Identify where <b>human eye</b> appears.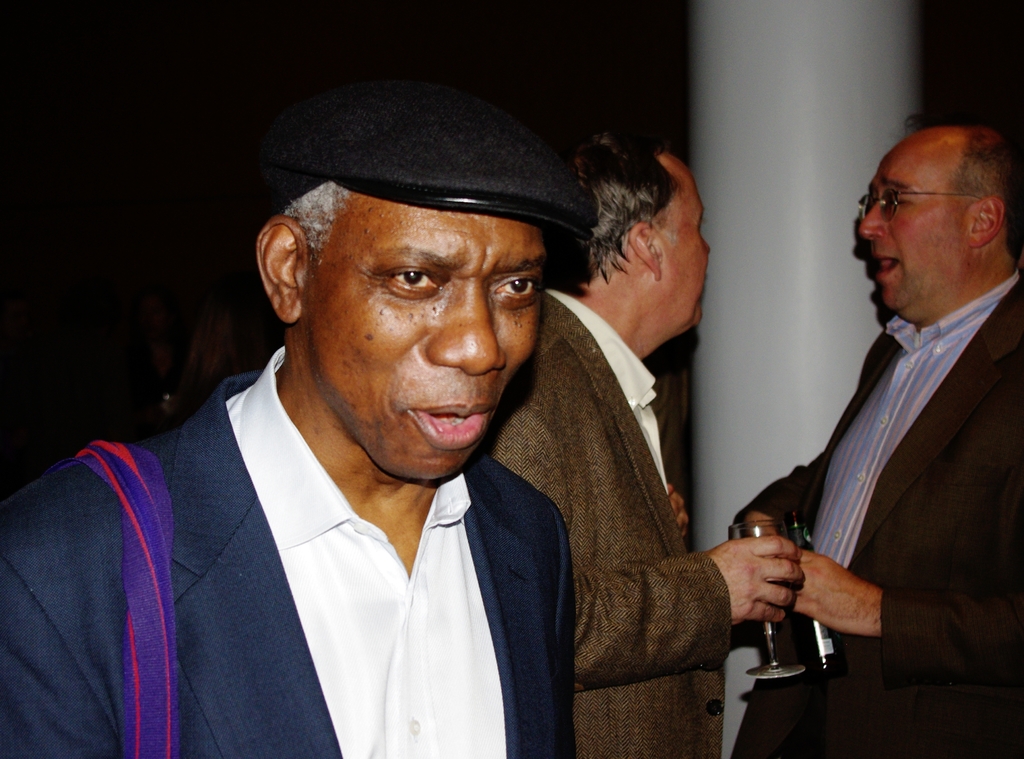
Appears at (left=882, top=189, right=909, bottom=214).
